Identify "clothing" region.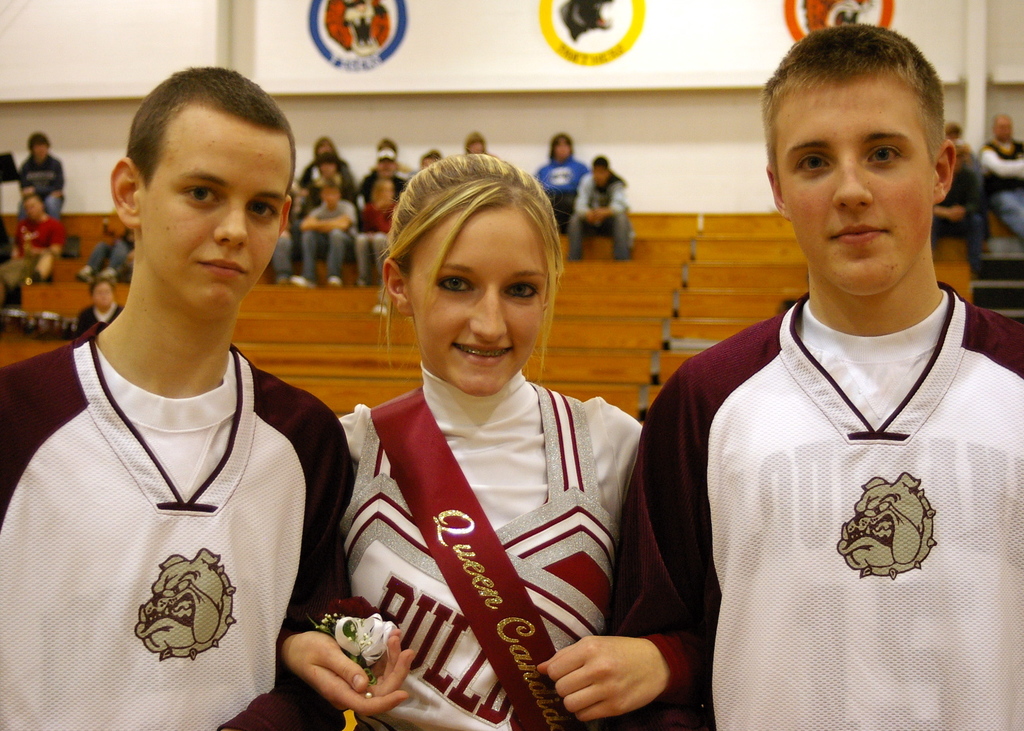
Region: <bbox>31, 216, 60, 283</bbox>.
